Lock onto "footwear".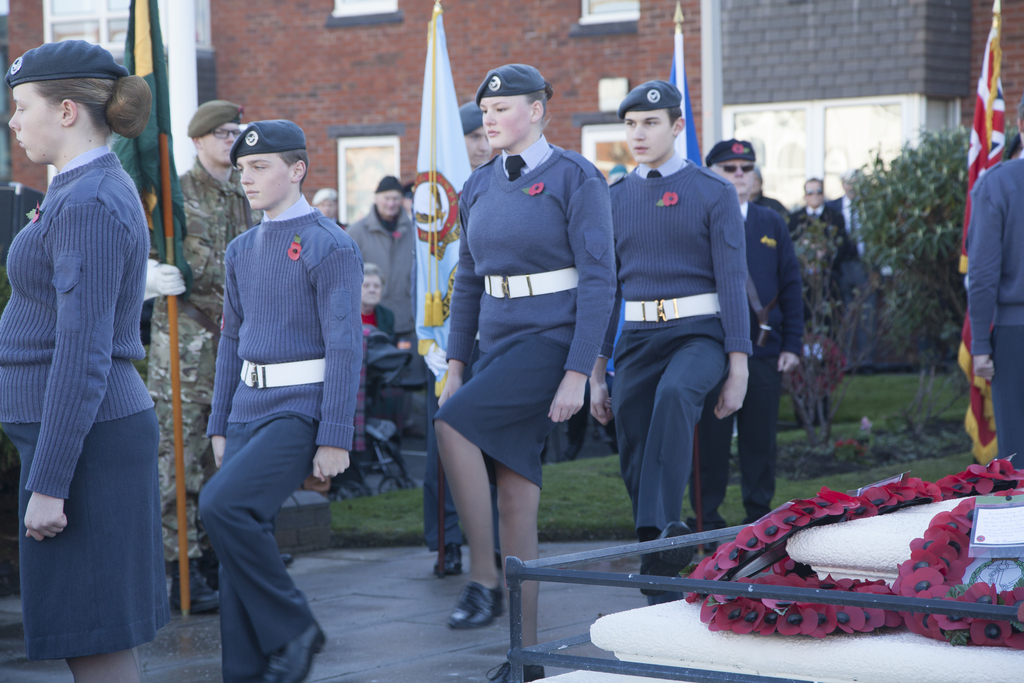
Locked: [left=708, top=512, right=734, bottom=553].
